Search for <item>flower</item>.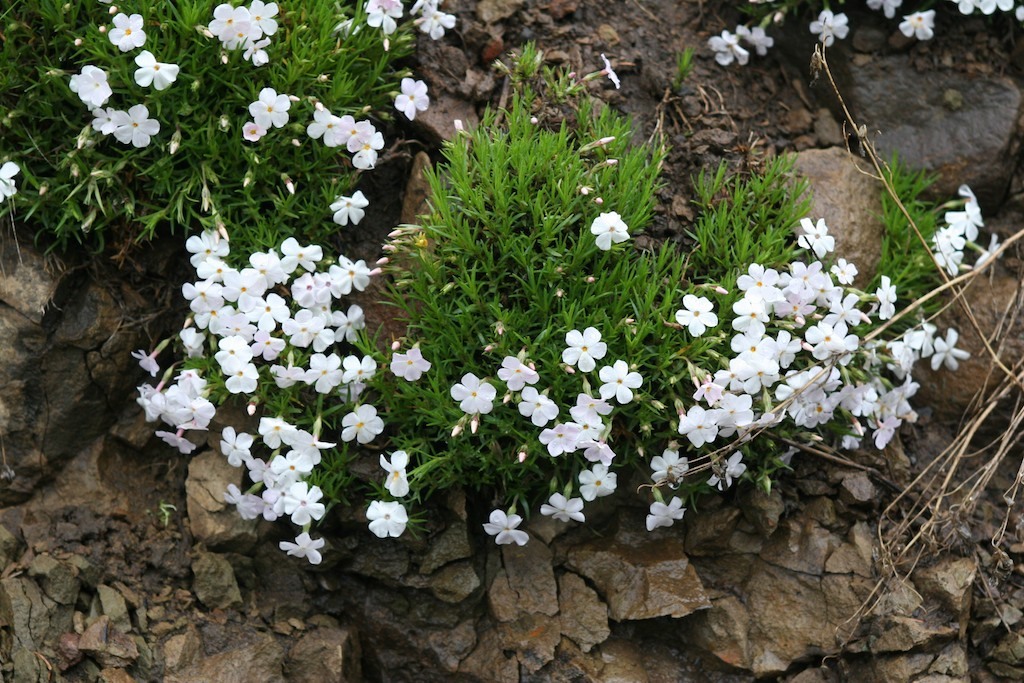
Found at {"left": 256, "top": 288, "right": 285, "bottom": 319}.
